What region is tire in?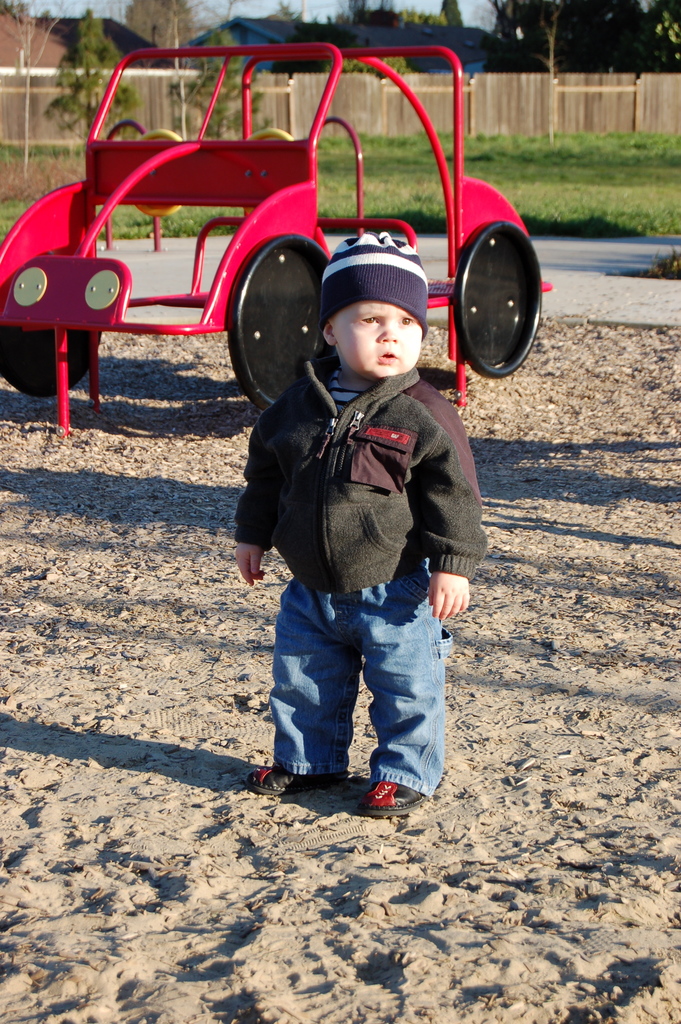
(x1=0, y1=326, x2=102, y2=397).
